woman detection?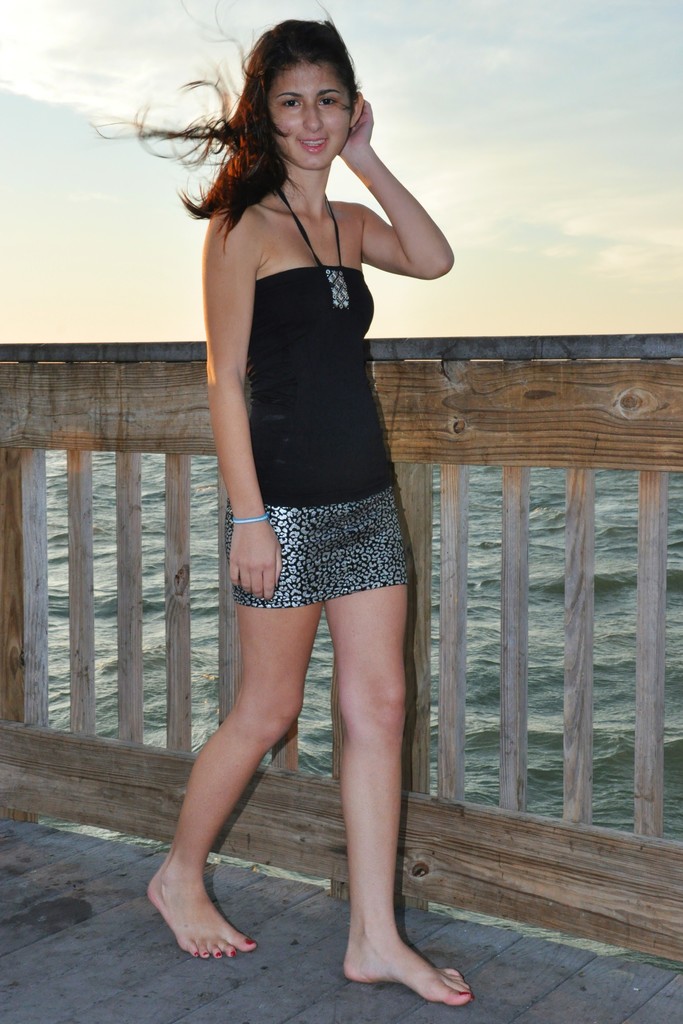
region(158, 1, 451, 988)
